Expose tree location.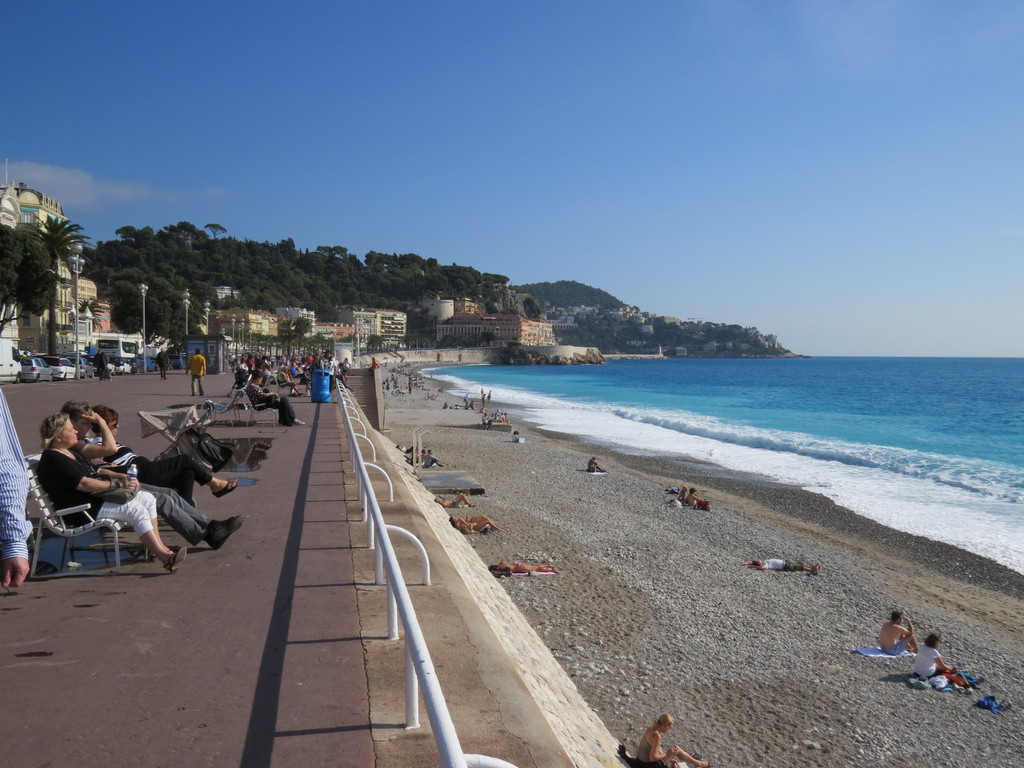
Exposed at (0,218,56,335).
